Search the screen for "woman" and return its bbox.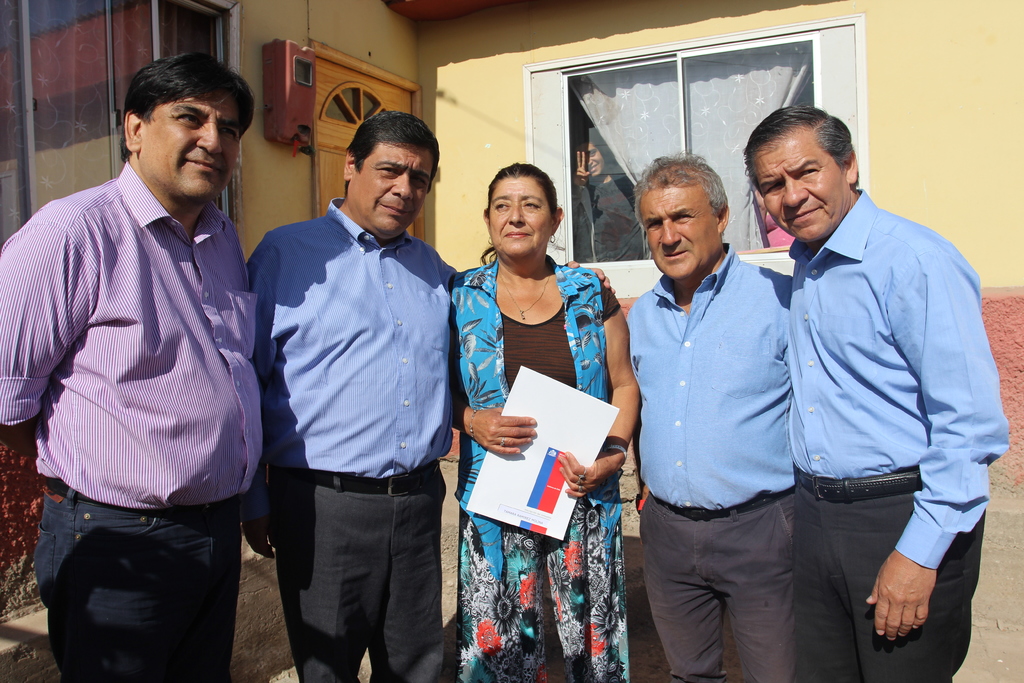
Found: [447,158,641,662].
